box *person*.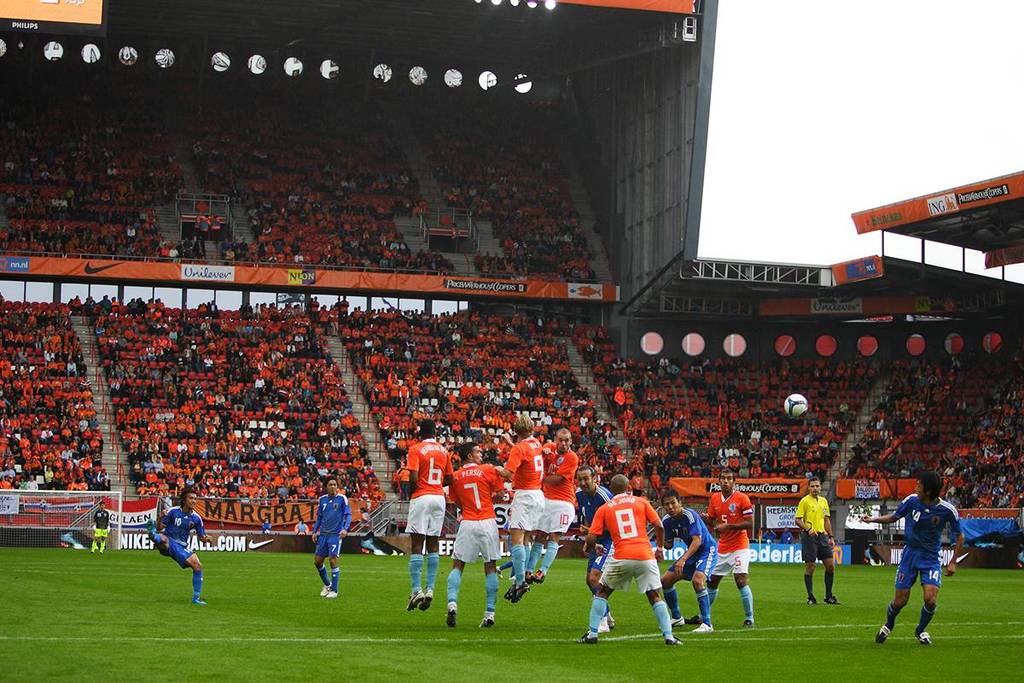
[697, 429, 705, 443].
